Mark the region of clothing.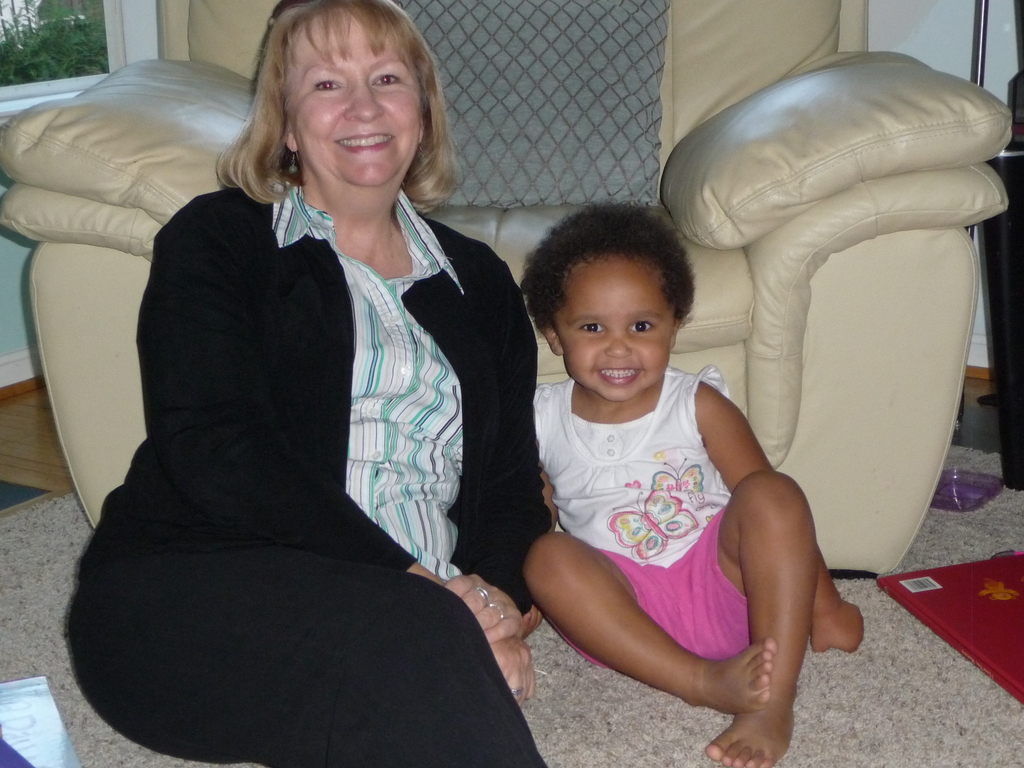
Region: (531,362,755,682).
